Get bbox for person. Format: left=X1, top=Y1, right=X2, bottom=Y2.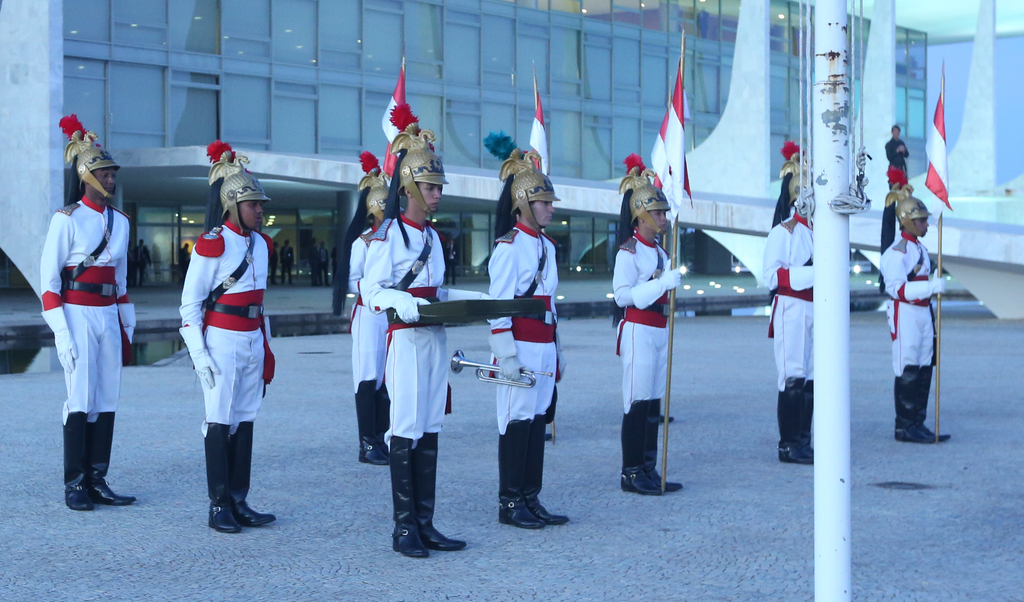
left=879, top=191, right=943, bottom=446.
